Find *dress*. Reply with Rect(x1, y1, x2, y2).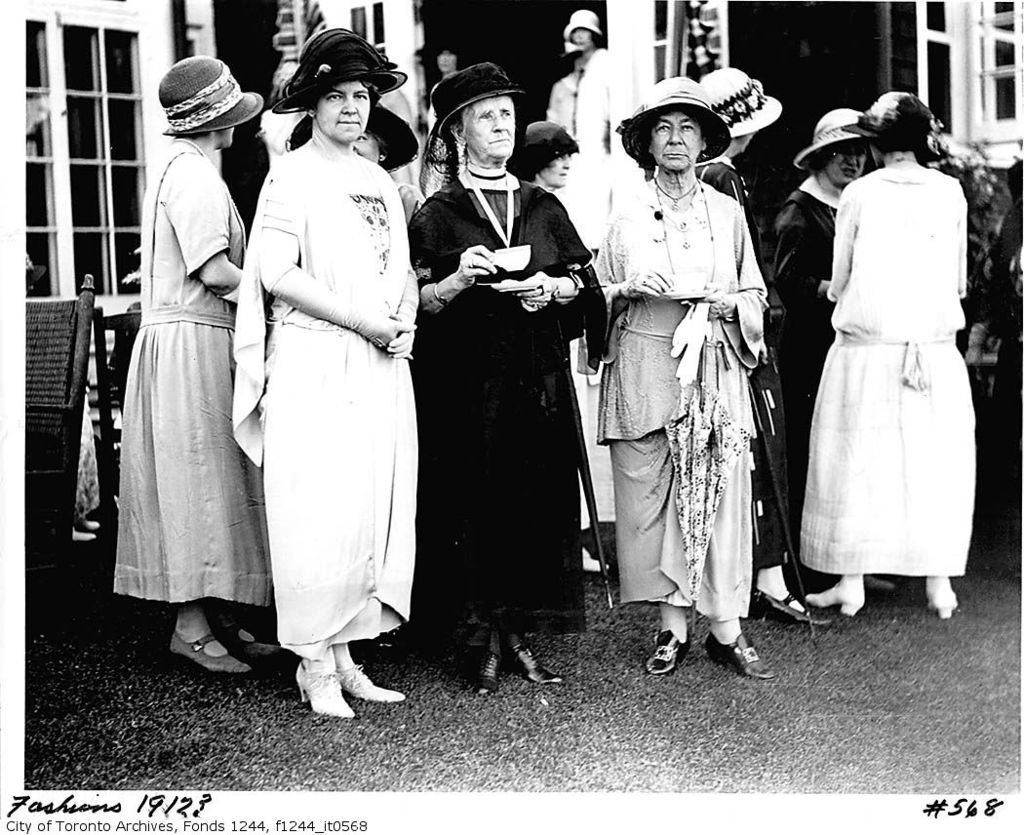
Rect(381, 171, 606, 656).
